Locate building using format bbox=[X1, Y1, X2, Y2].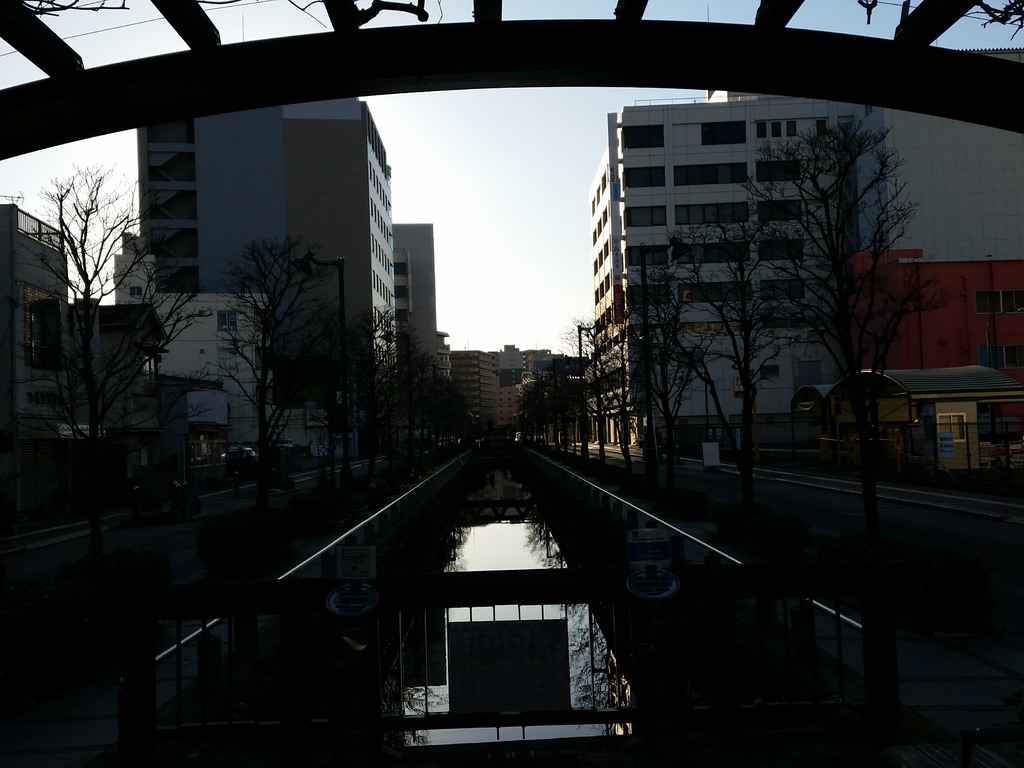
bbox=[138, 99, 397, 452].
